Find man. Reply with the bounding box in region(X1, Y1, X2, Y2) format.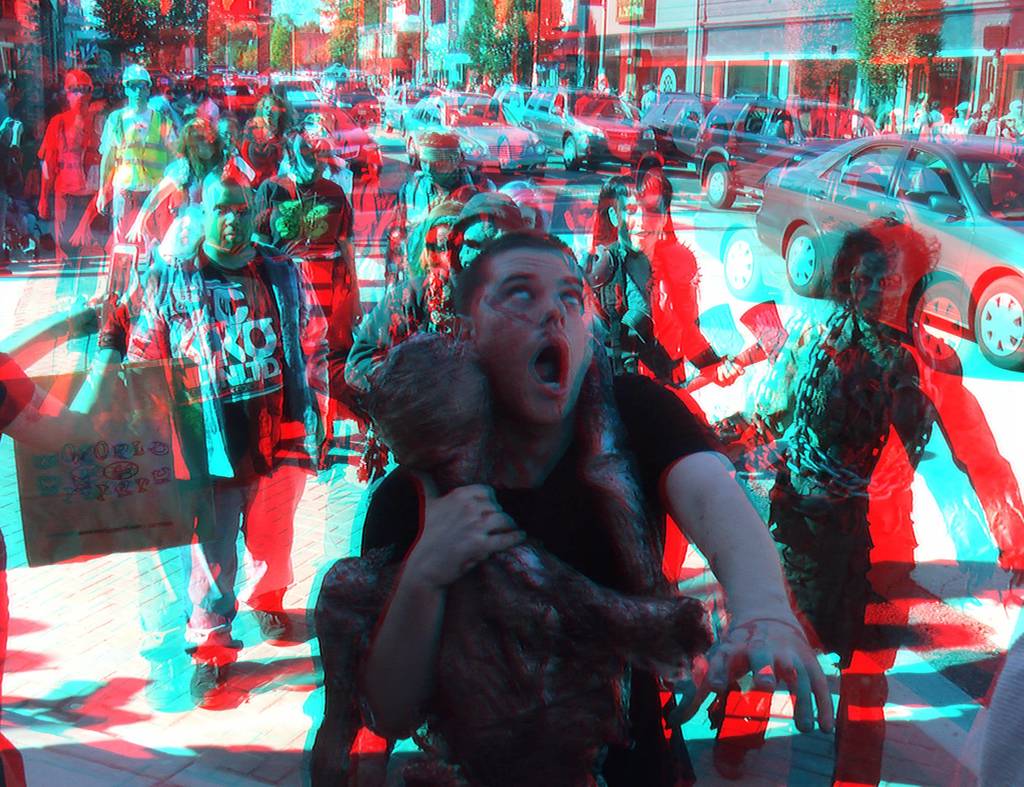
region(37, 65, 117, 285).
